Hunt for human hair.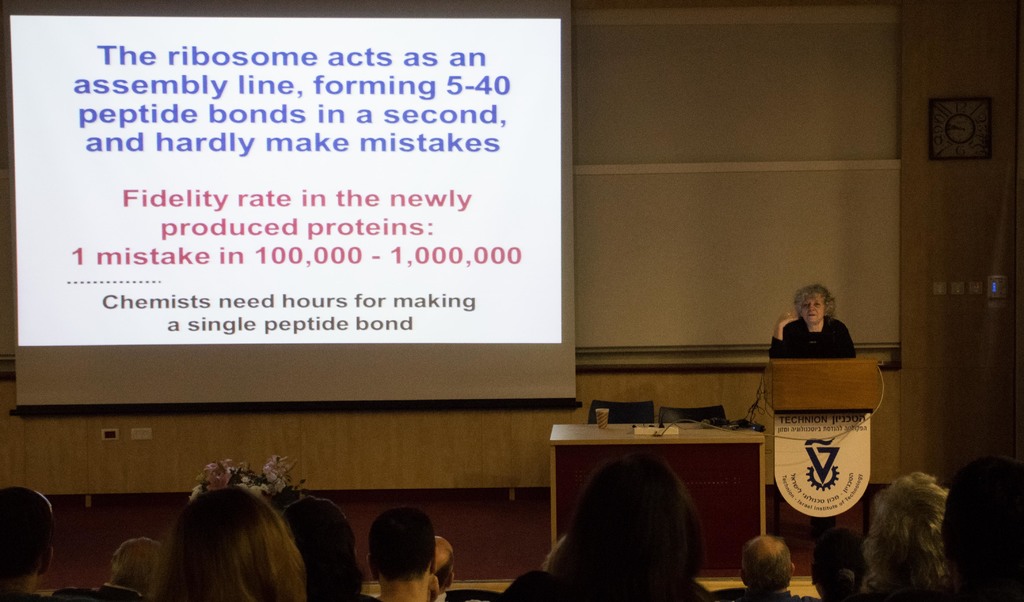
Hunted down at BBox(740, 535, 793, 591).
